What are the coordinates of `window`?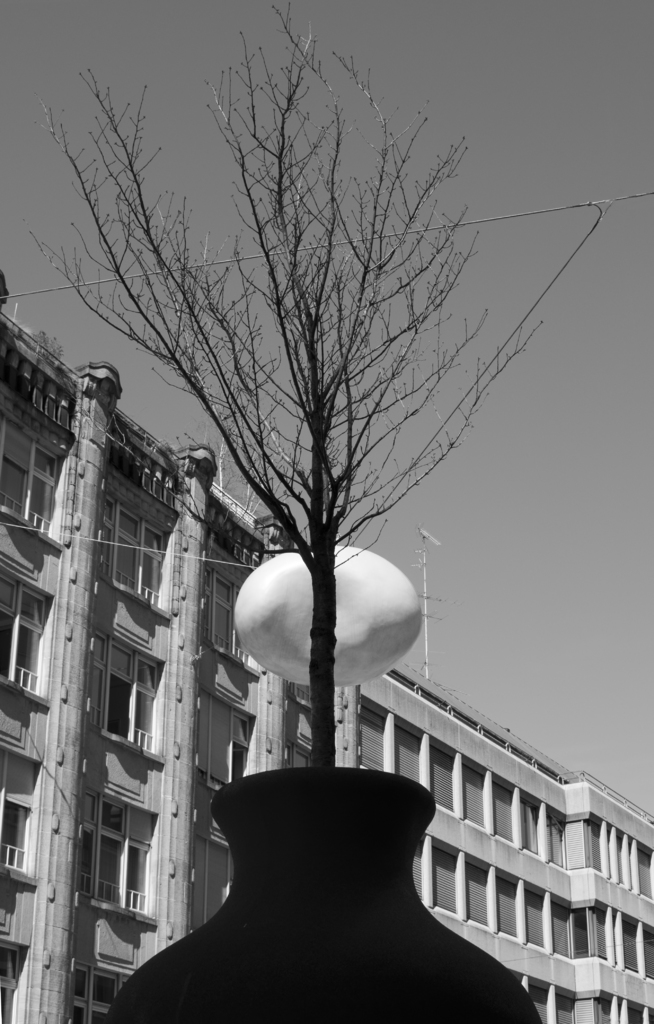
locate(0, 948, 22, 1023).
